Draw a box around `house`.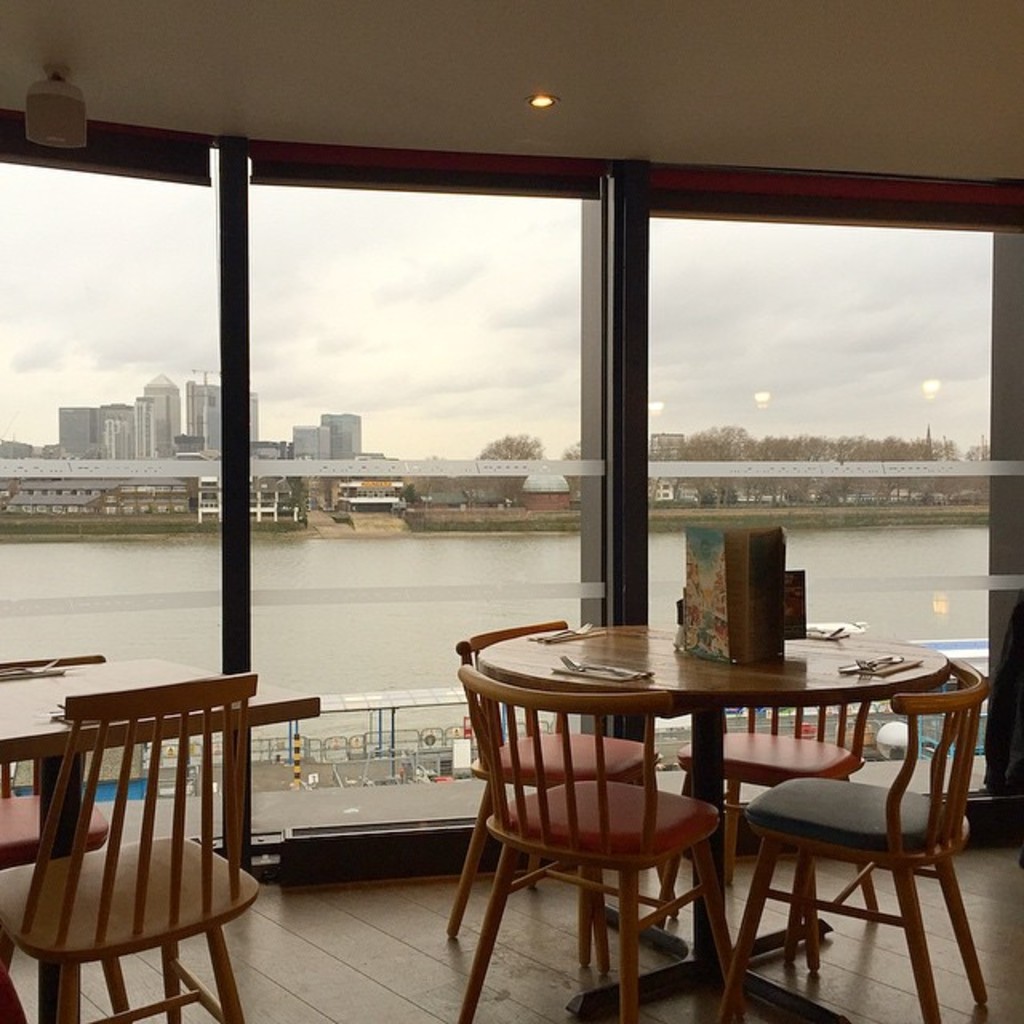
[x1=0, y1=0, x2=1021, y2=1022].
